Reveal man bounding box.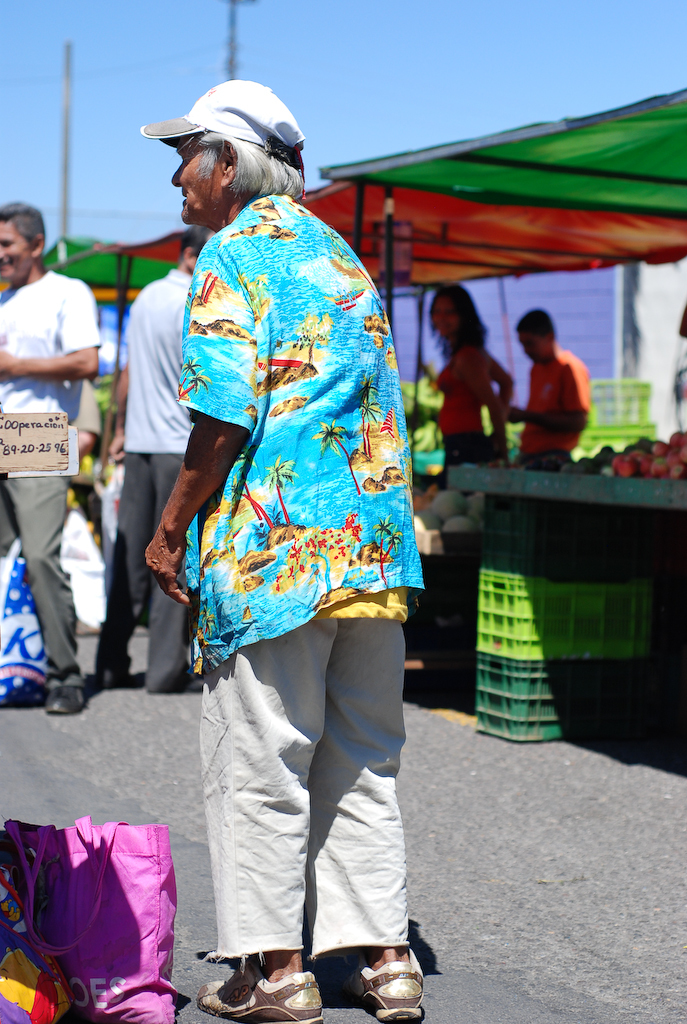
Revealed: rect(507, 305, 595, 459).
